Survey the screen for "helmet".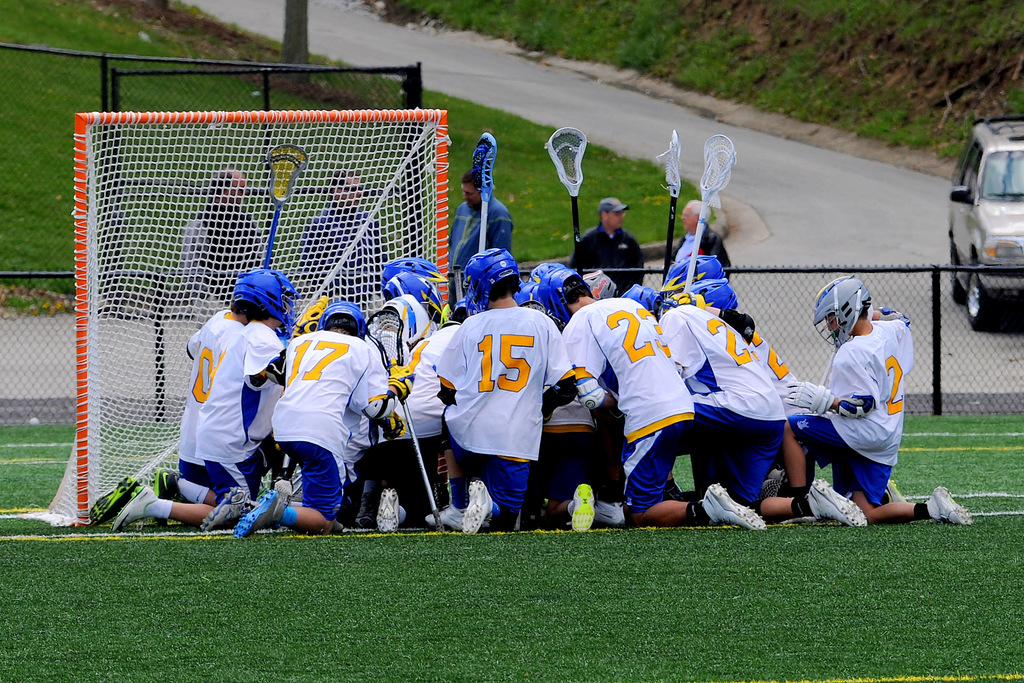
Survey found: <box>236,267,300,333</box>.
